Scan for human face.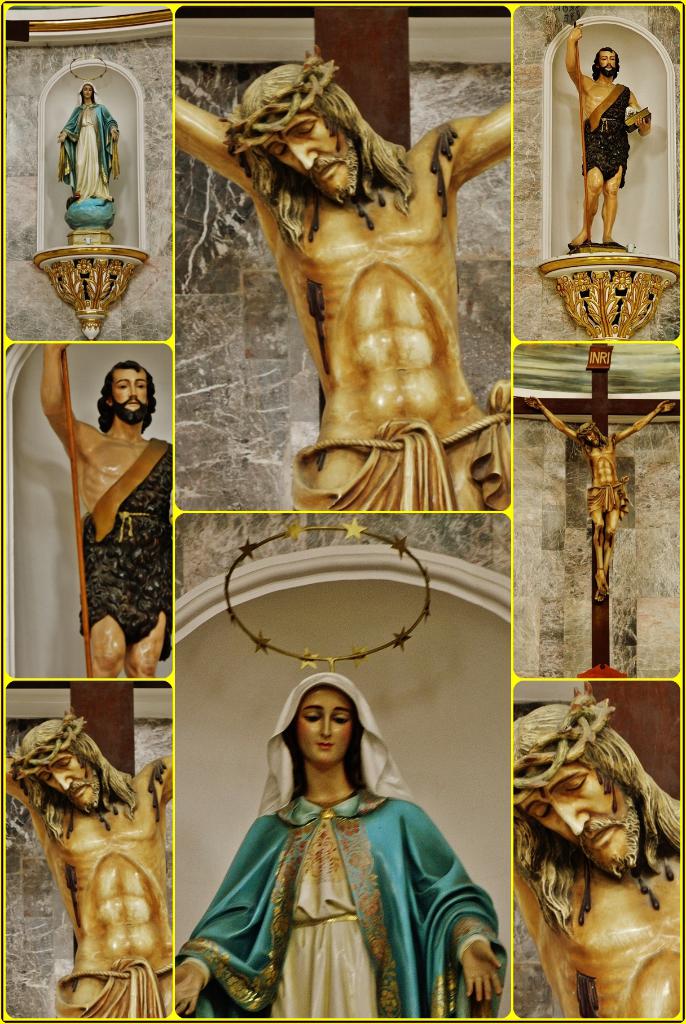
Scan result: rect(600, 49, 618, 73).
